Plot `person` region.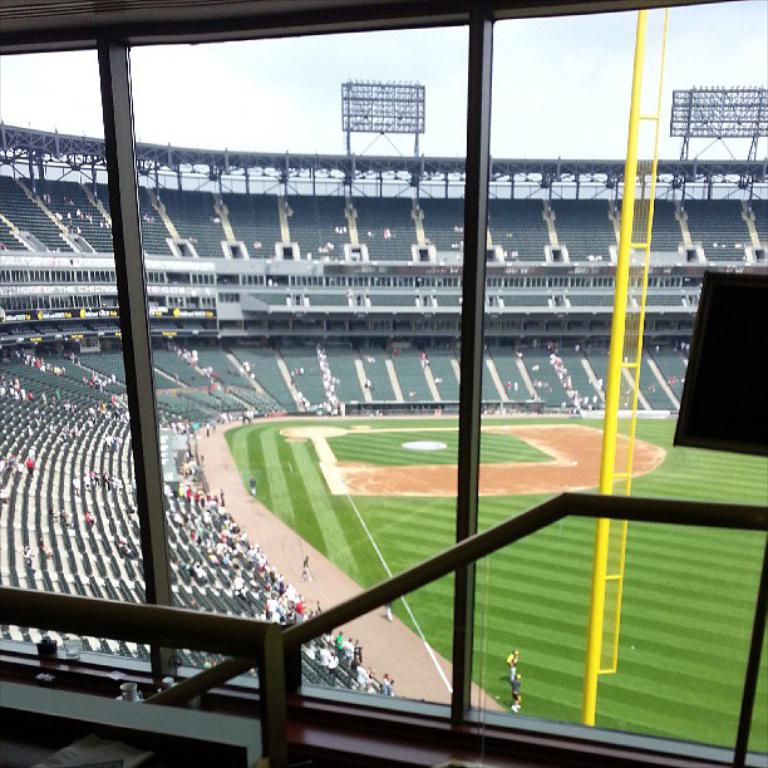
Plotted at x1=59, y1=390, x2=67, y2=410.
